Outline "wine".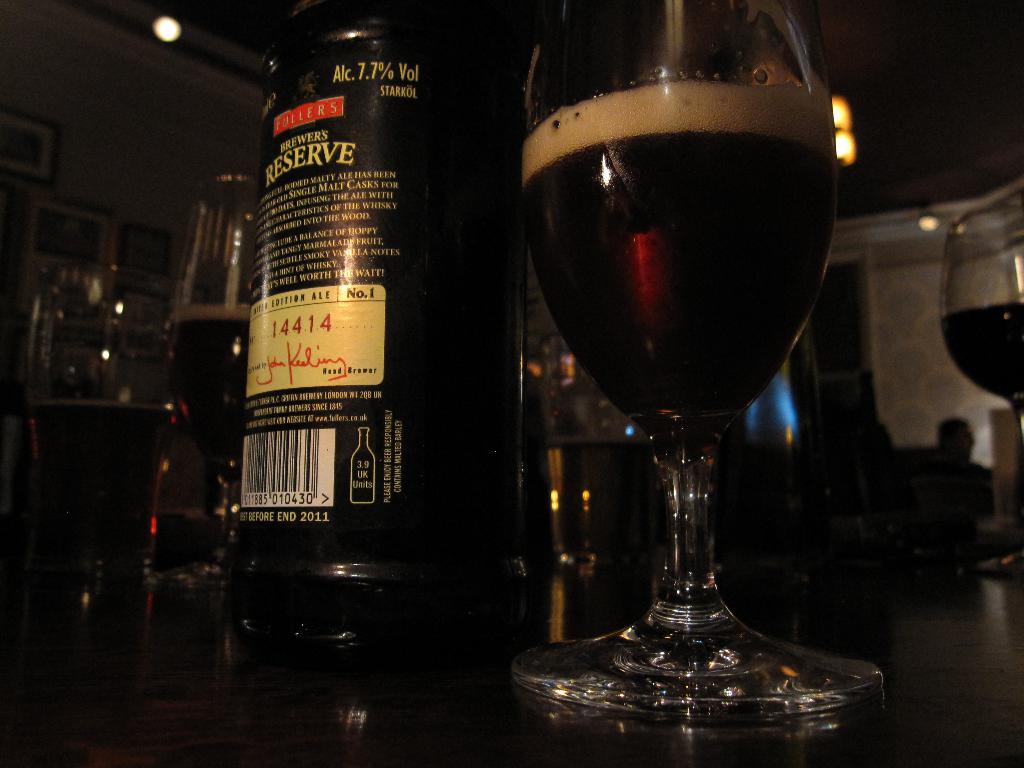
Outline: 513,127,835,455.
